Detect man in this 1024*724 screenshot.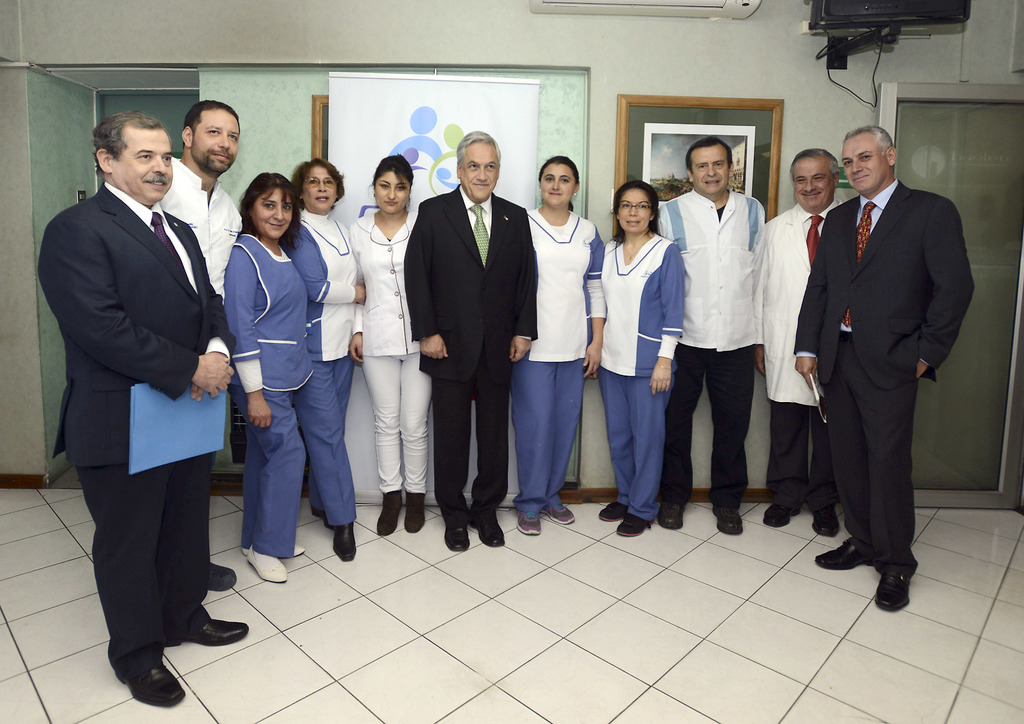
Detection: left=752, top=149, right=856, bottom=540.
